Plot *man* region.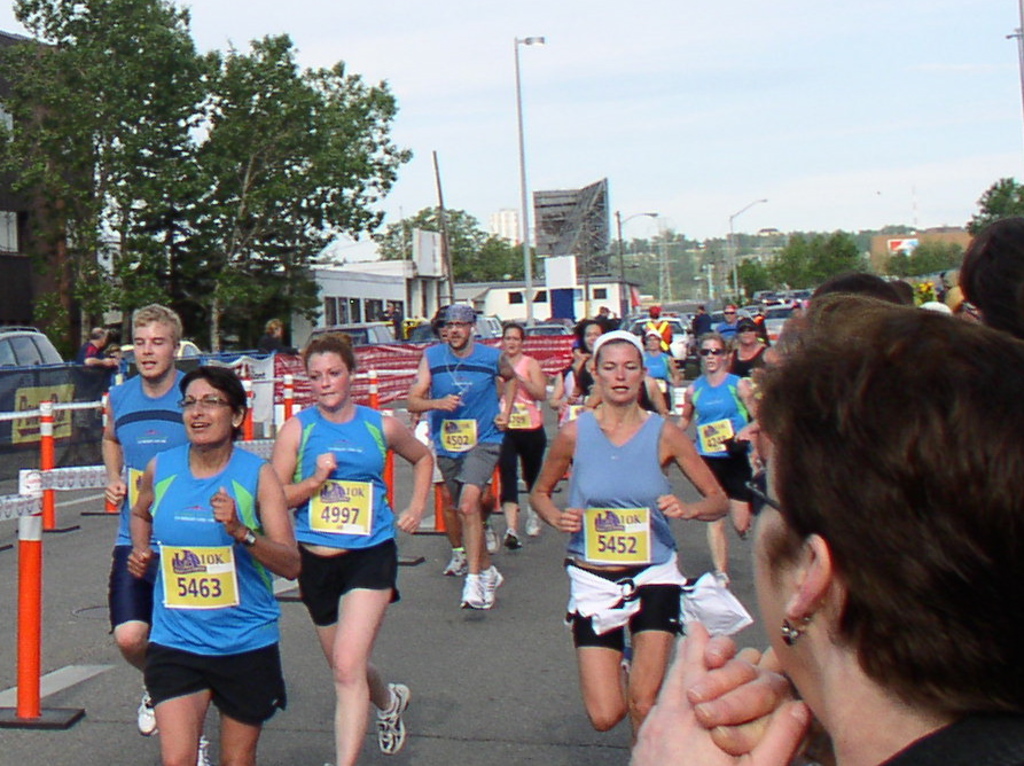
Plotted at box(406, 305, 521, 613).
